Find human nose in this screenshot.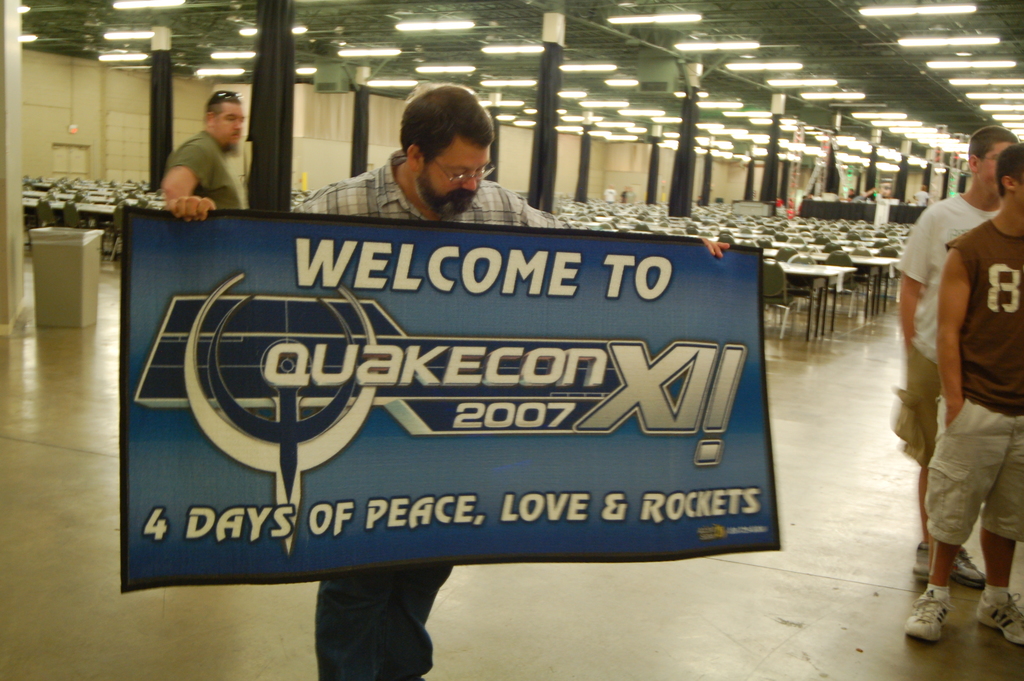
The bounding box for human nose is (234,119,242,132).
